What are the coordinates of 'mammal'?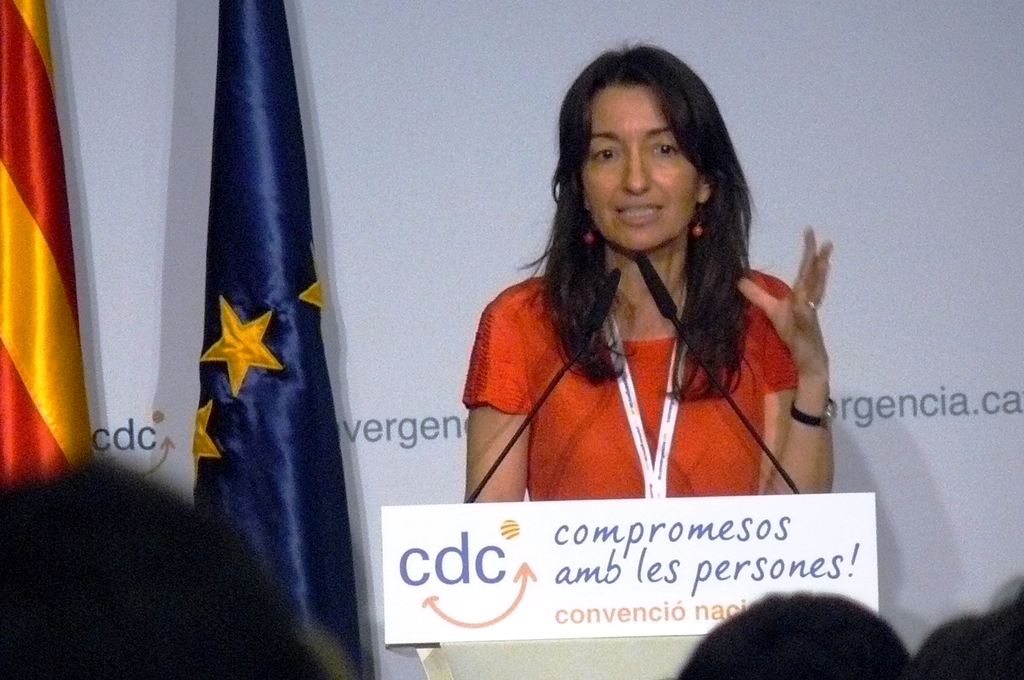
{"left": 915, "top": 576, "right": 1023, "bottom": 679}.
